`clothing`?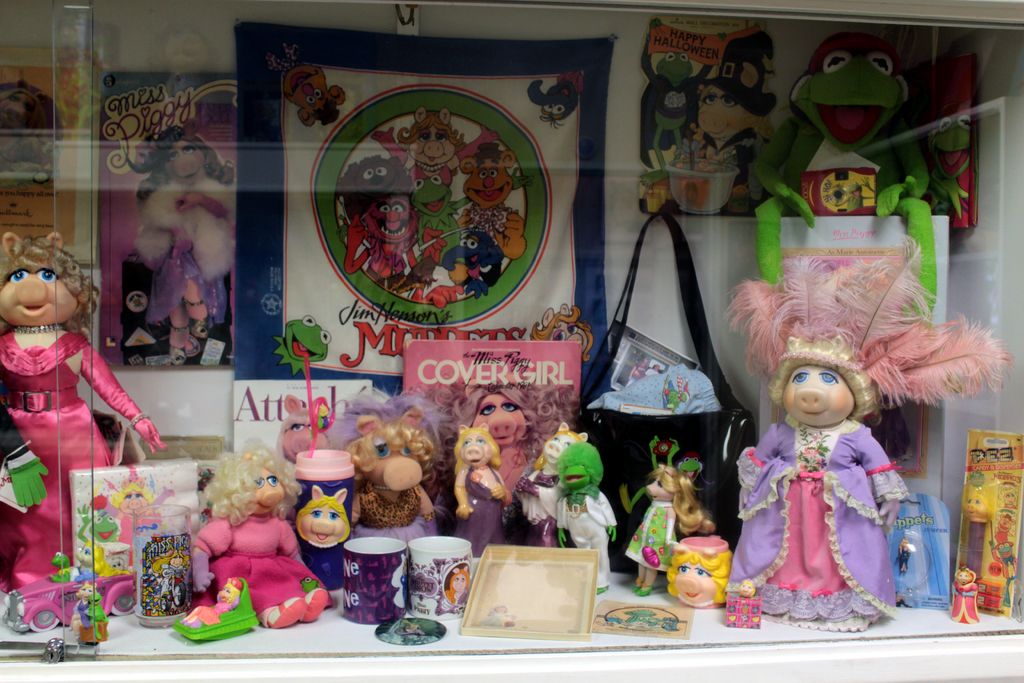
(193,602,230,623)
